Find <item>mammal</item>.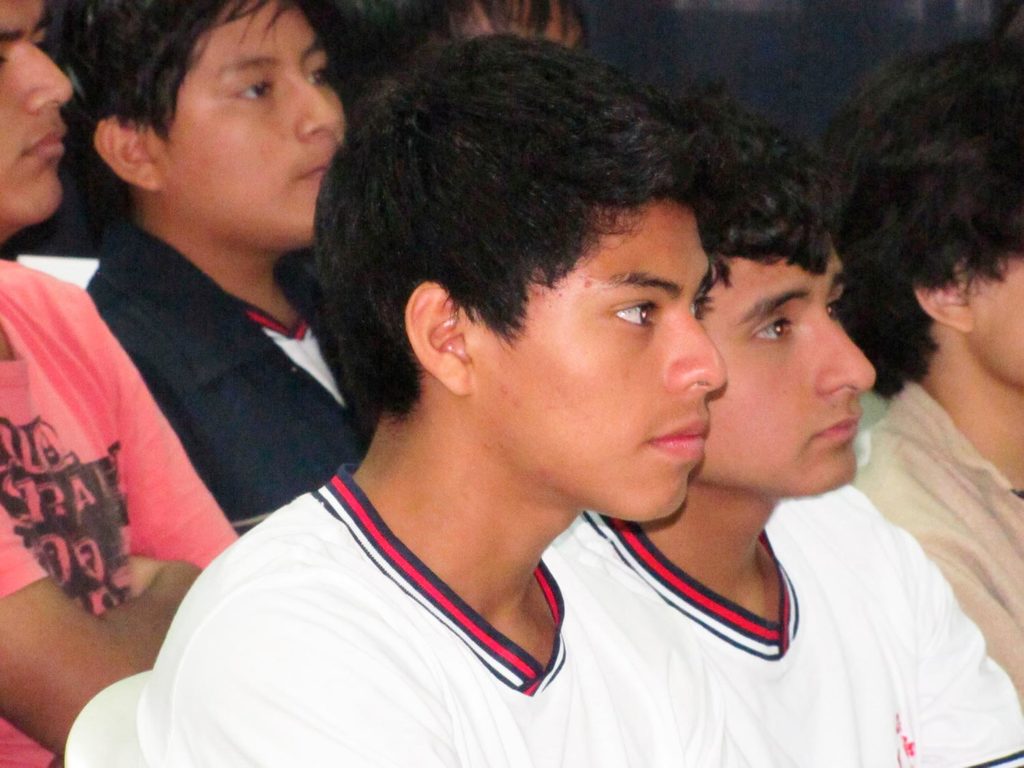
{"x1": 61, "y1": 0, "x2": 365, "y2": 531}.
